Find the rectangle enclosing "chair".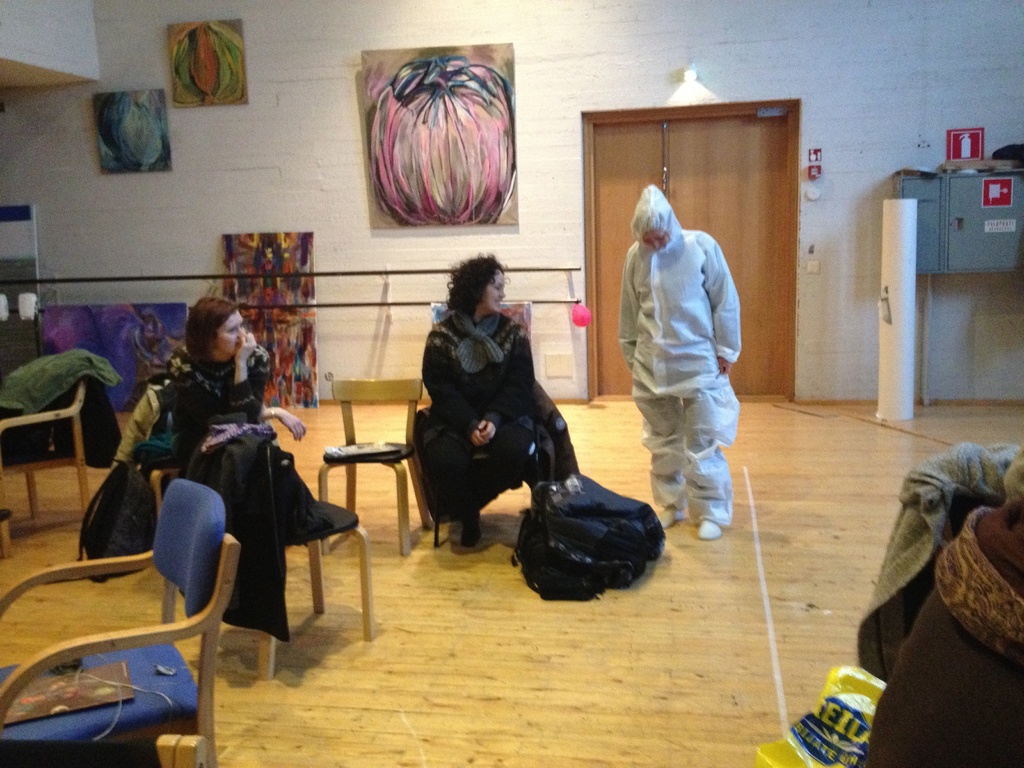
bbox=(317, 376, 435, 558).
